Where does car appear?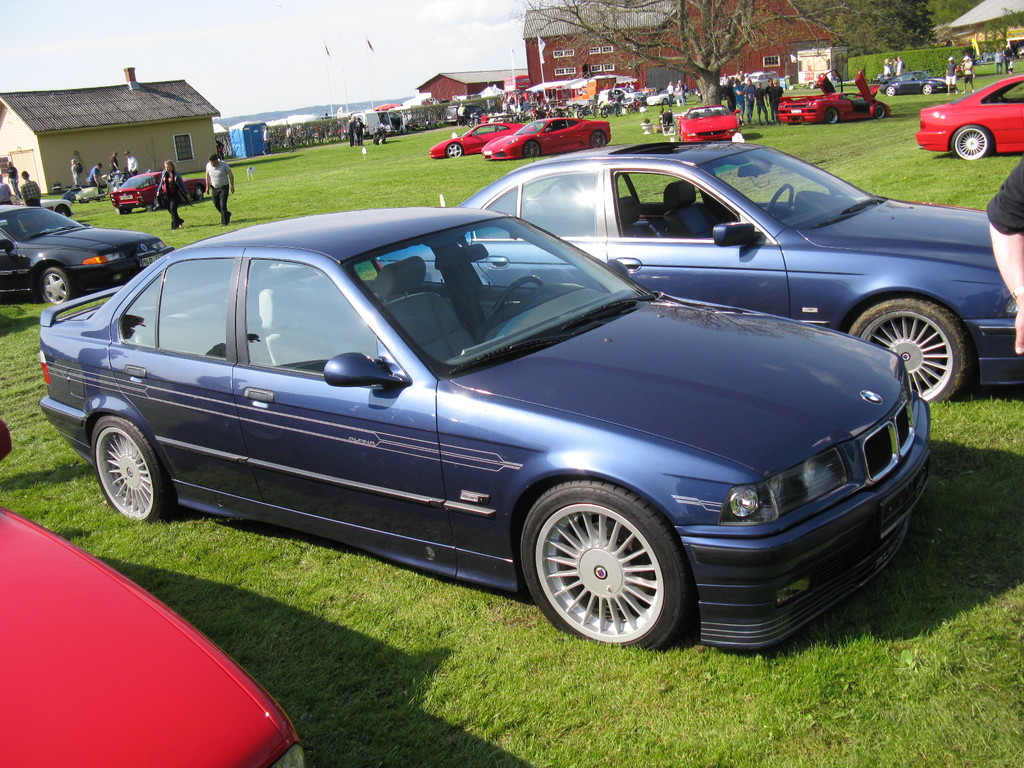
Appears at BBox(1, 419, 309, 767).
